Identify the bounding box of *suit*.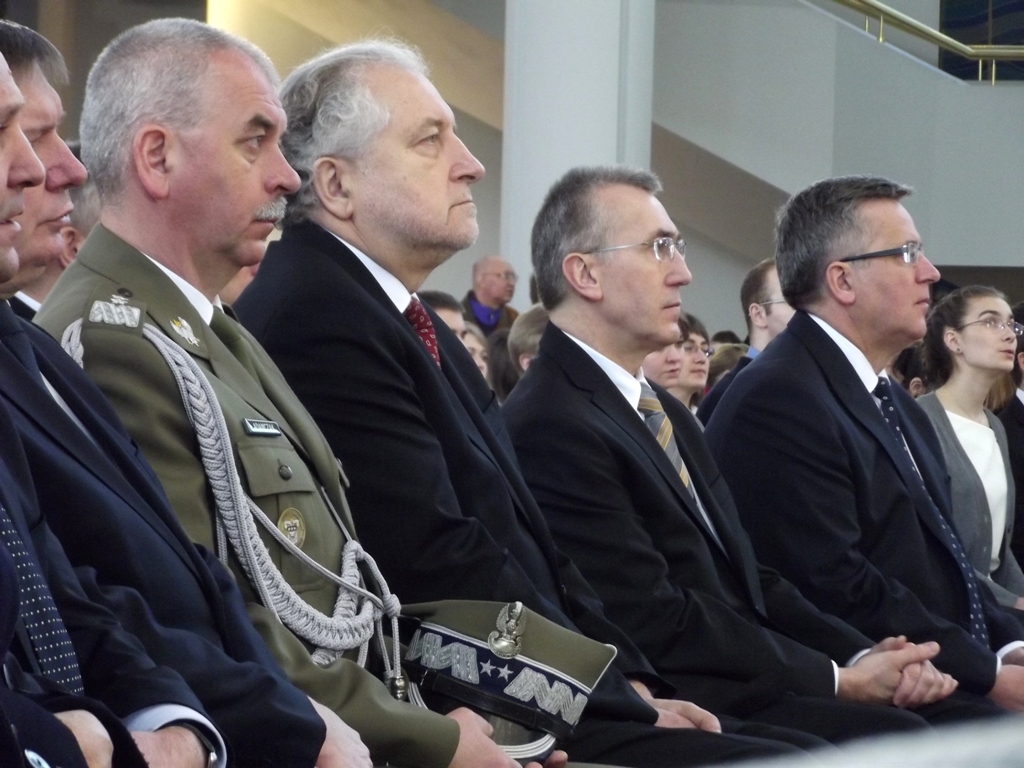
detection(491, 323, 926, 765).
